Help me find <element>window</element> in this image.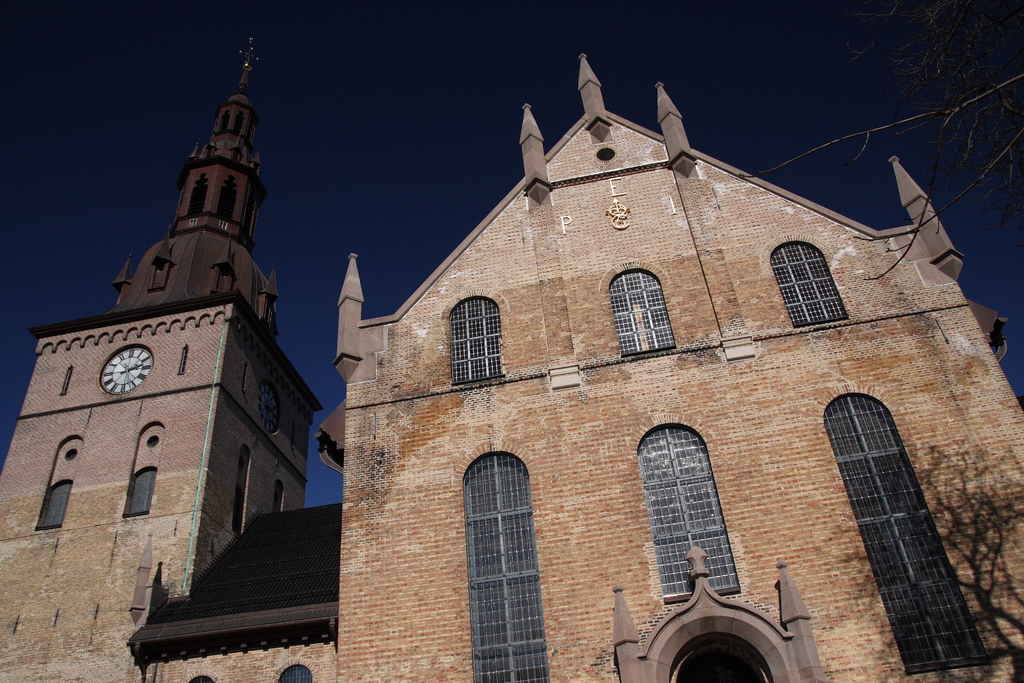
Found it: 828,388,992,674.
